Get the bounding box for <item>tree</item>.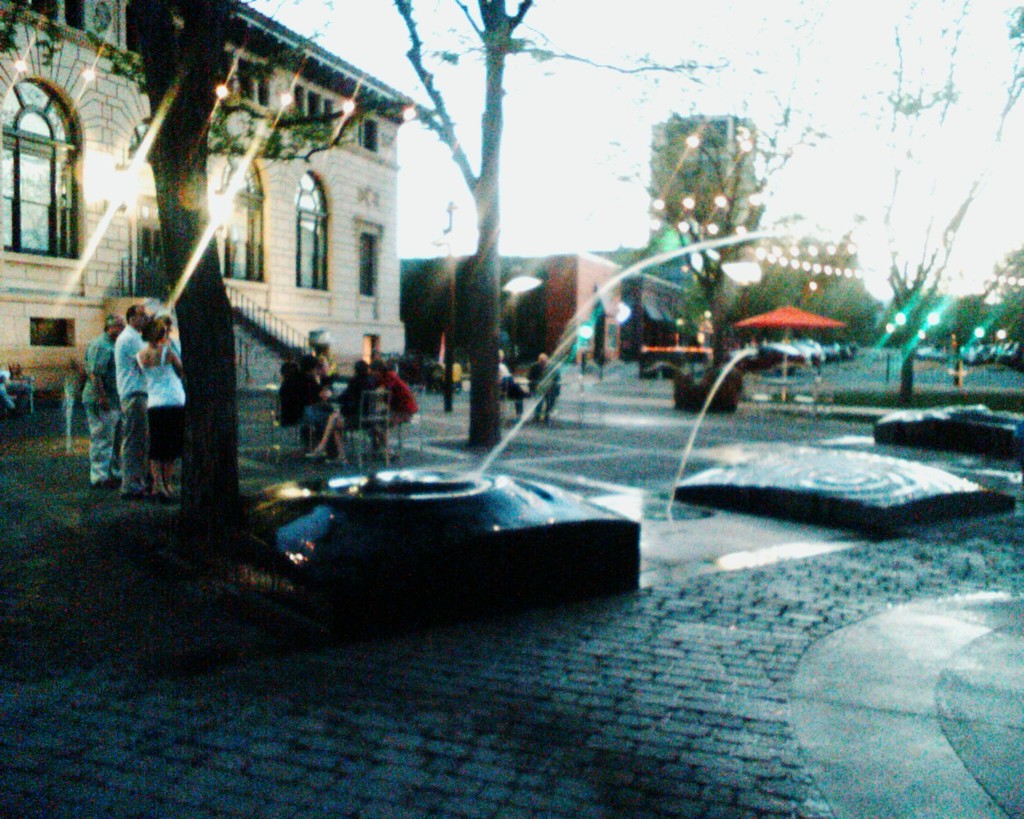
{"left": 137, "top": 0, "right": 242, "bottom": 513}.
